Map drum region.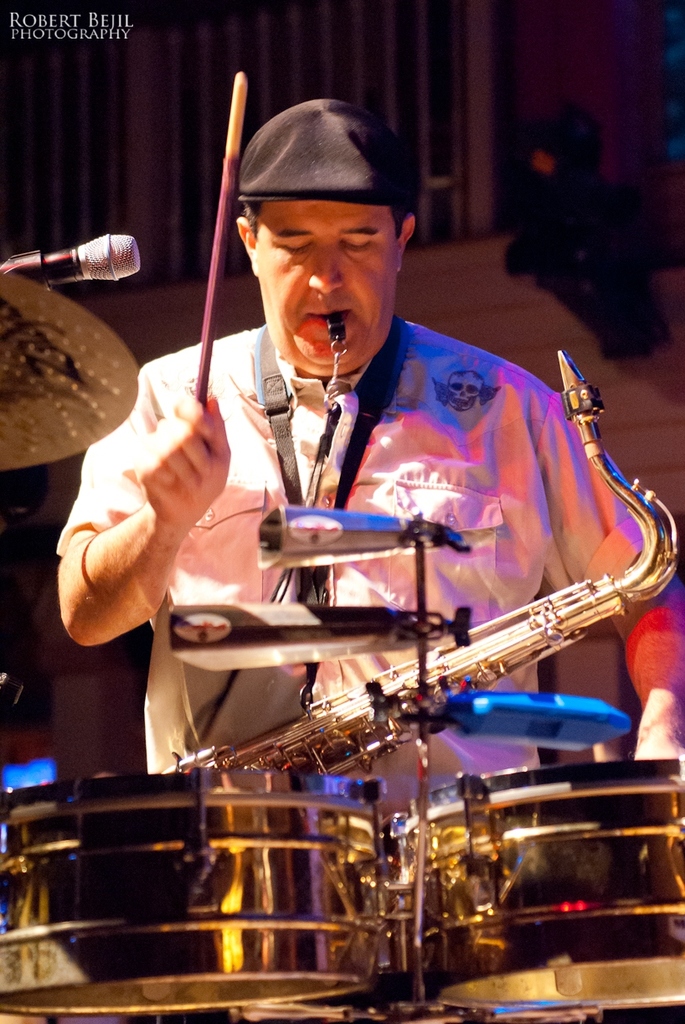
Mapped to (x1=406, y1=758, x2=684, y2=1011).
